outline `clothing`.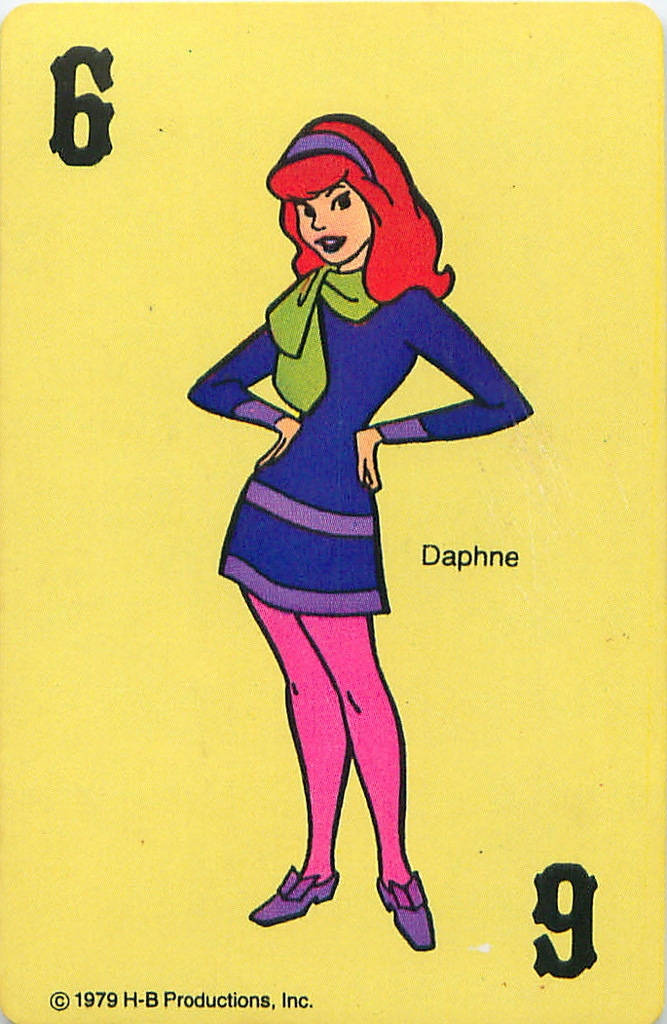
Outline: <region>177, 263, 537, 623</region>.
